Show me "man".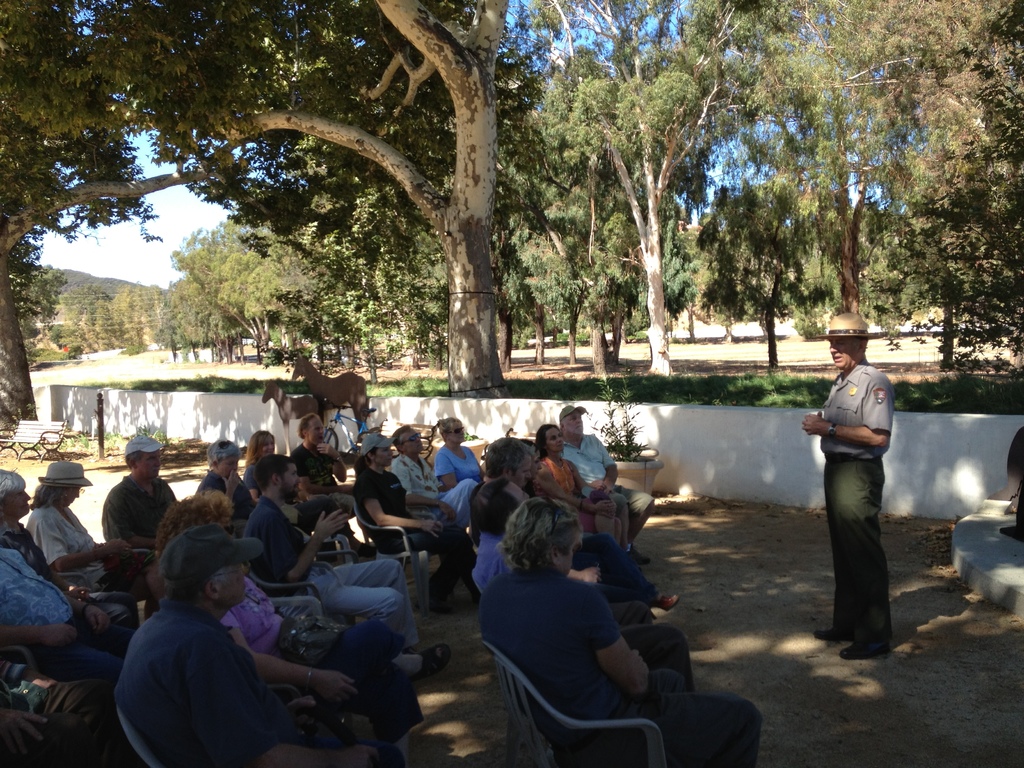
"man" is here: {"x1": 95, "y1": 531, "x2": 317, "y2": 762}.
